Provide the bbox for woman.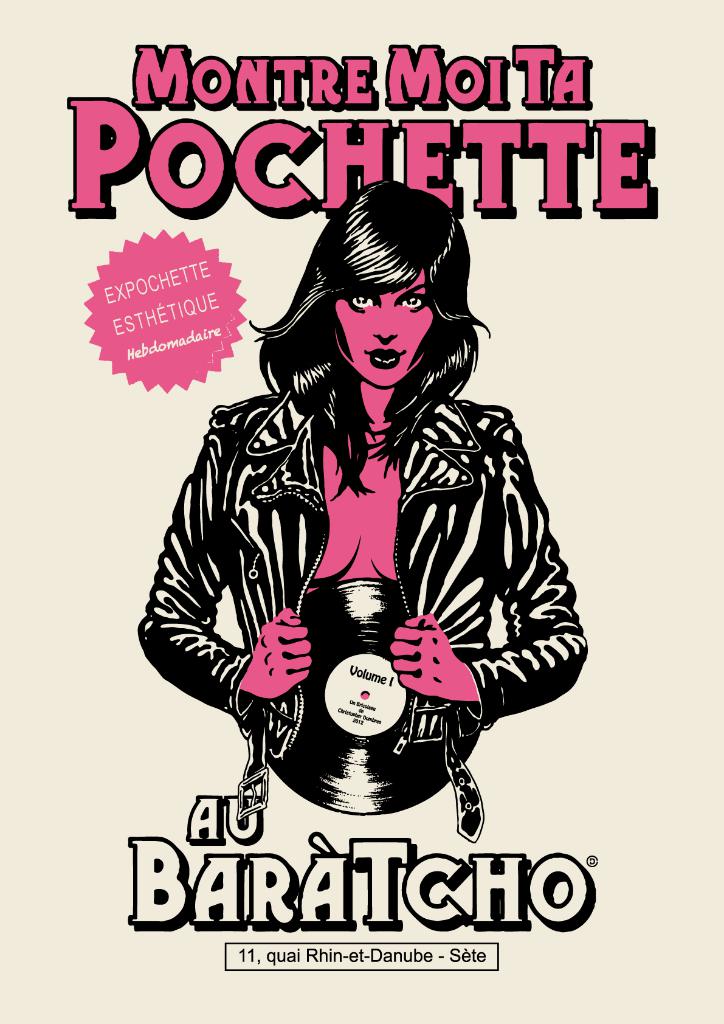
locate(136, 179, 594, 846).
